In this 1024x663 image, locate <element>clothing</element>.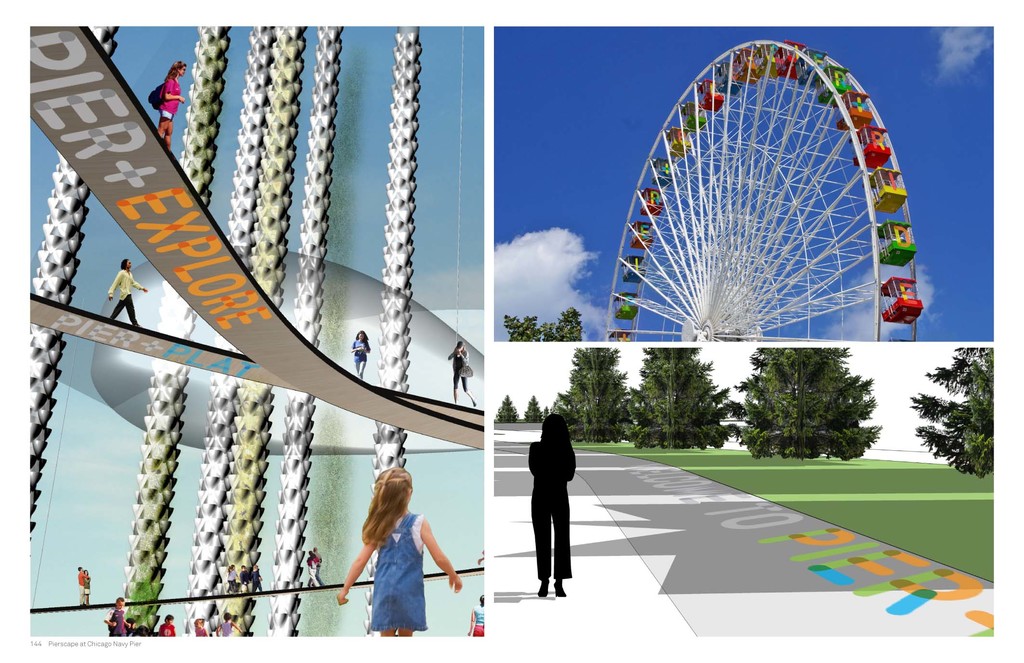
Bounding box: [left=240, top=568, right=248, bottom=594].
